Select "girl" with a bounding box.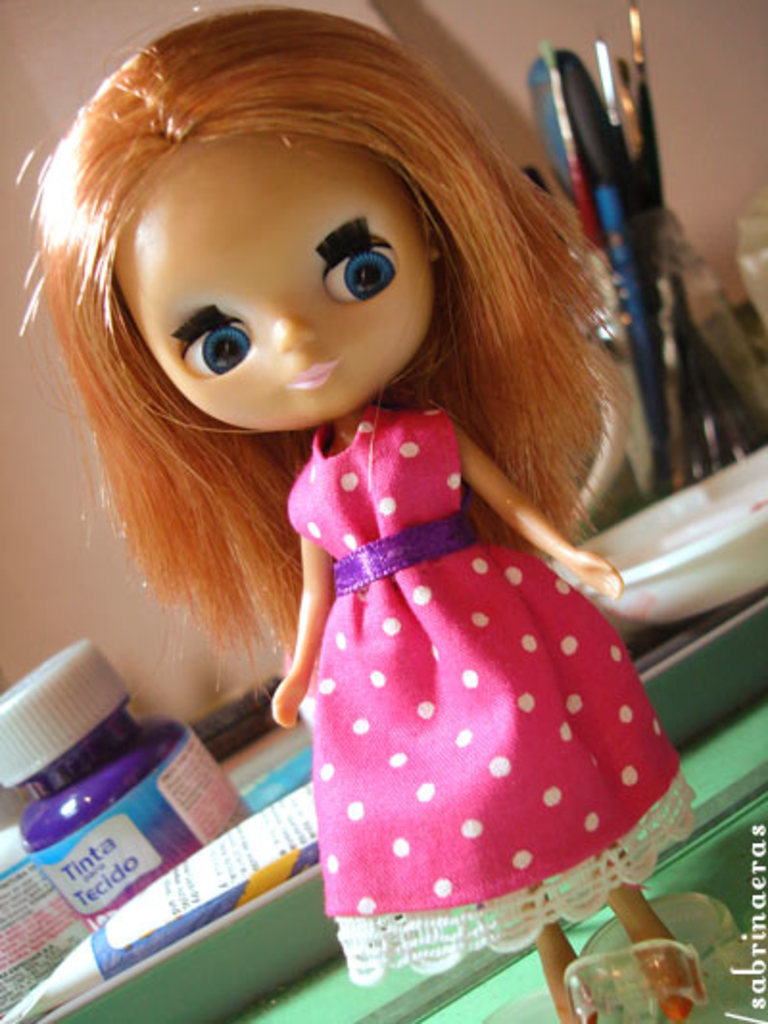
locate(21, 8, 699, 1020).
